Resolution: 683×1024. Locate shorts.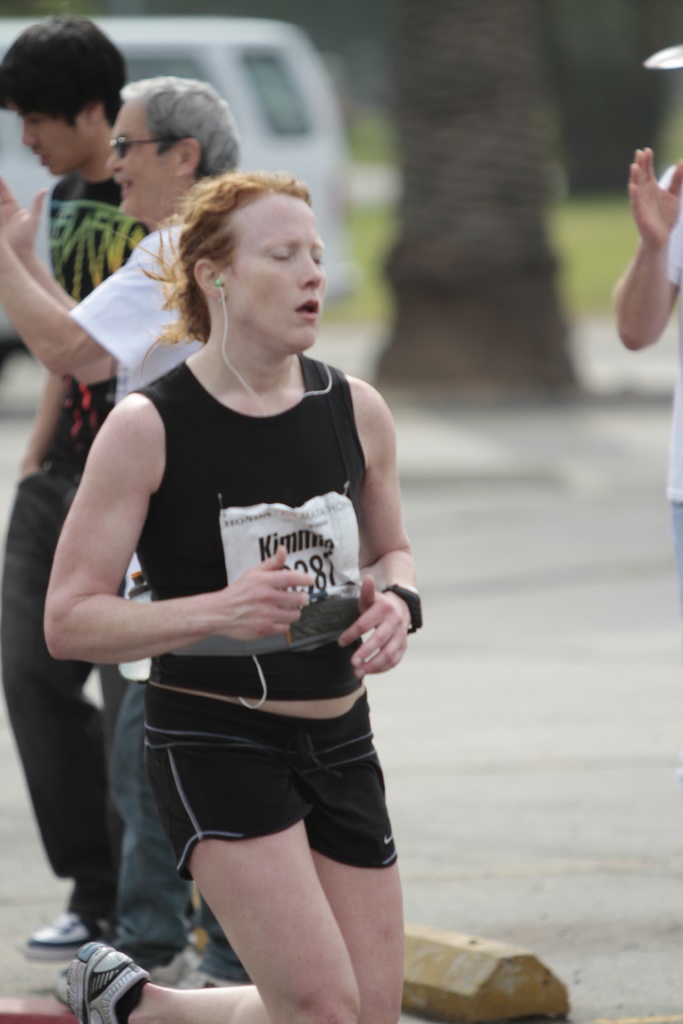
locate(122, 690, 417, 883).
